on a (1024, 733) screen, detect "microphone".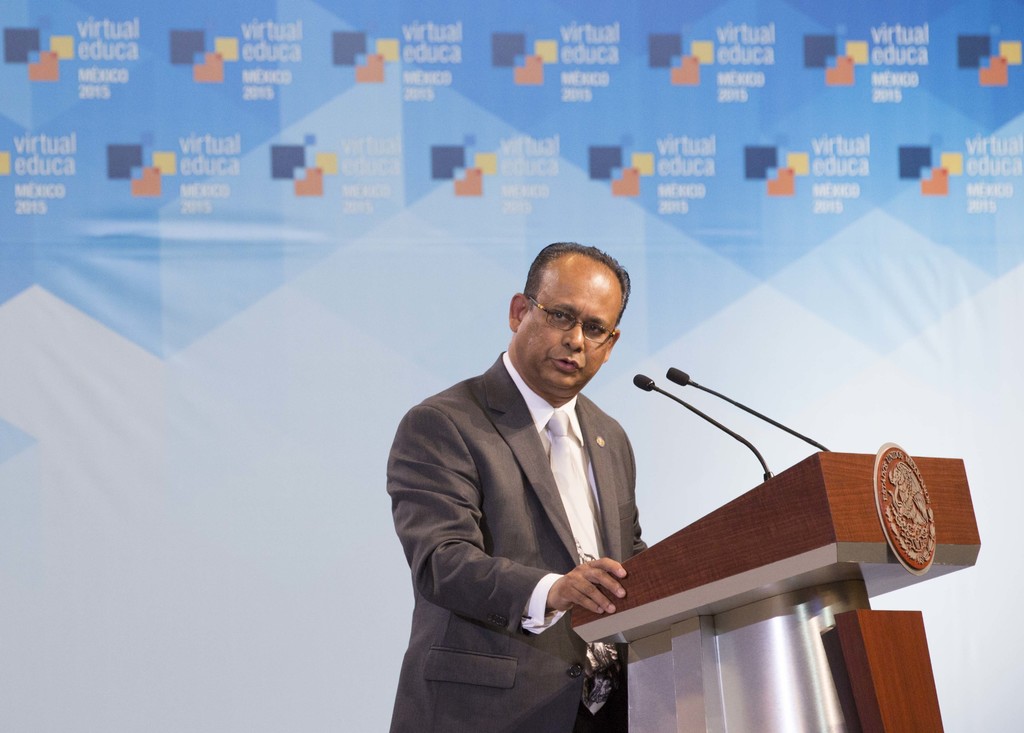
box(656, 362, 836, 456).
